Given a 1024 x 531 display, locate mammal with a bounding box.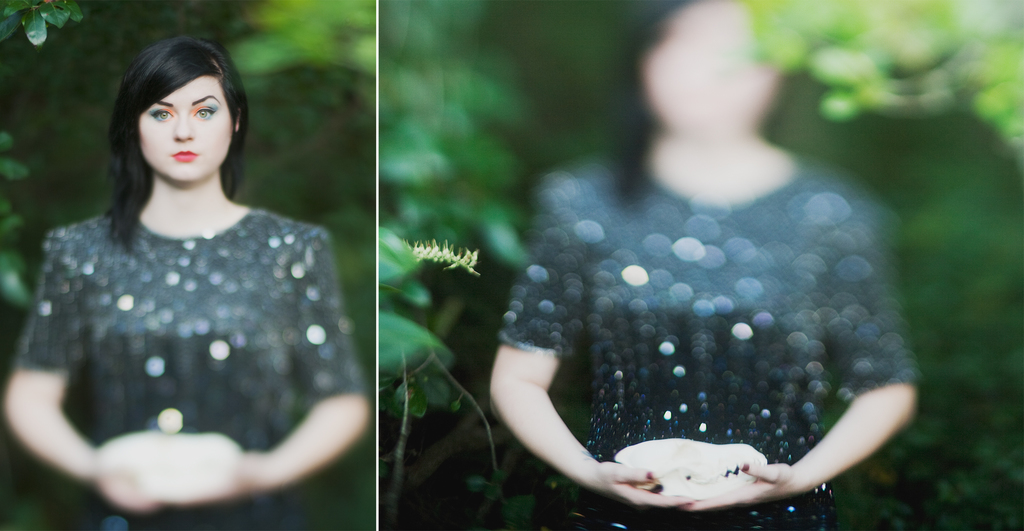
Located: 493 0 924 530.
